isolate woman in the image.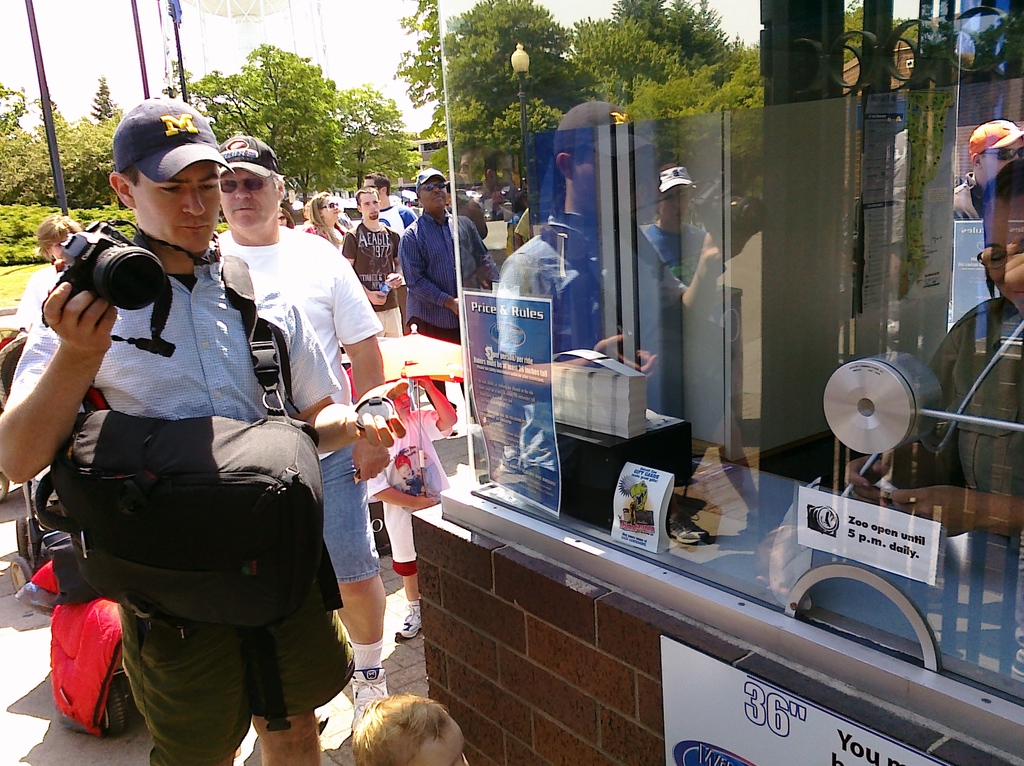
Isolated region: left=300, top=188, right=347, bottom=253.
